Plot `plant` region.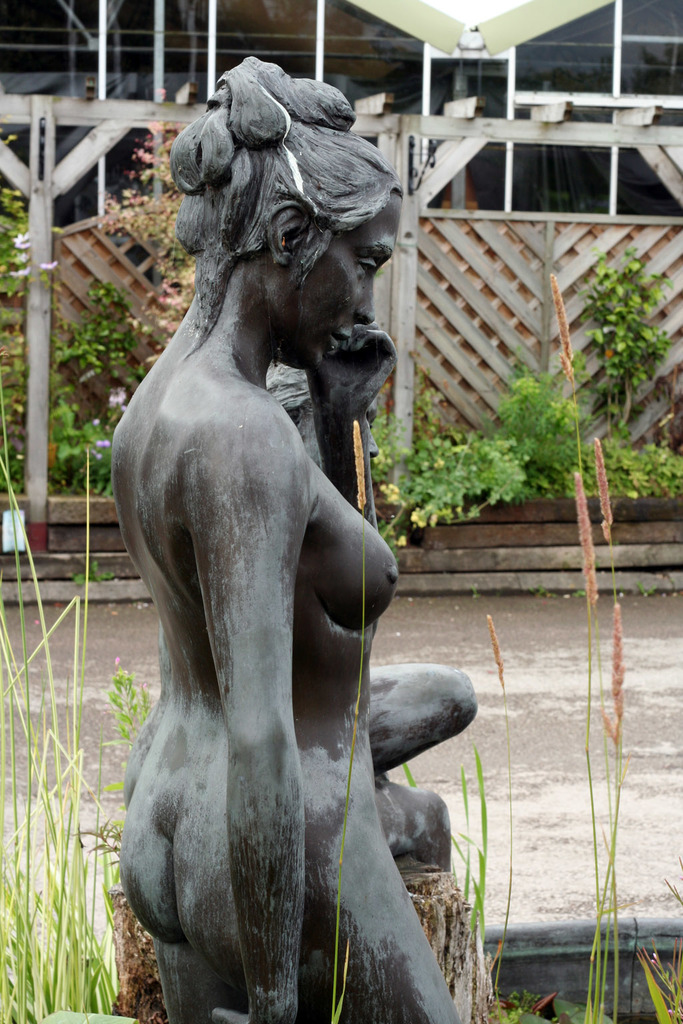
Plotted at [577, 249, 668, 439].
